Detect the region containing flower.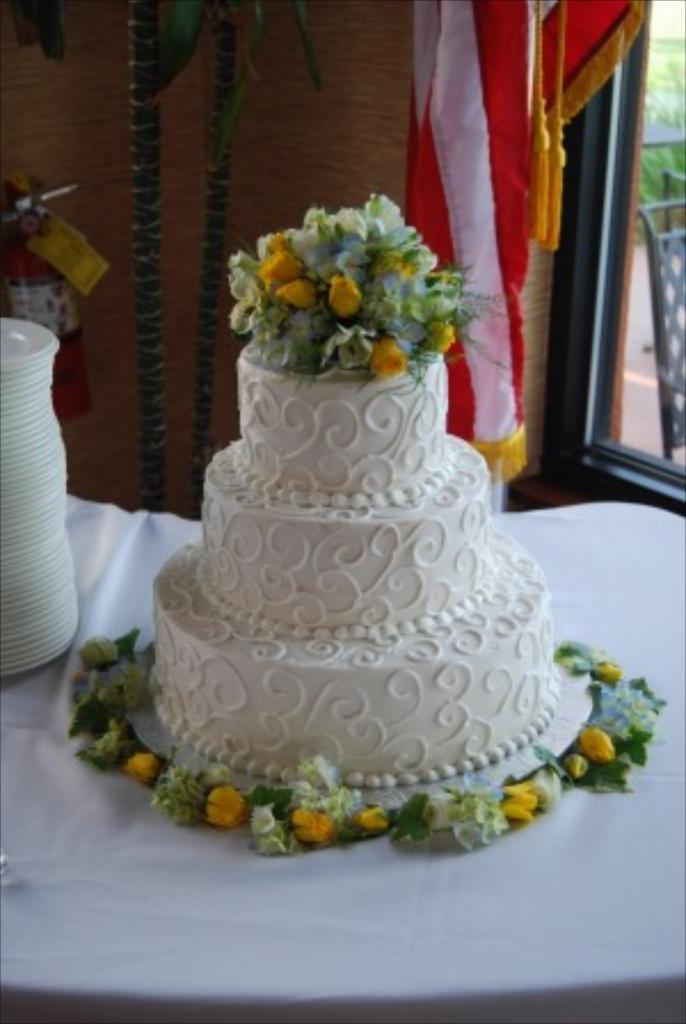
locate(155, 759, 236, 827).
